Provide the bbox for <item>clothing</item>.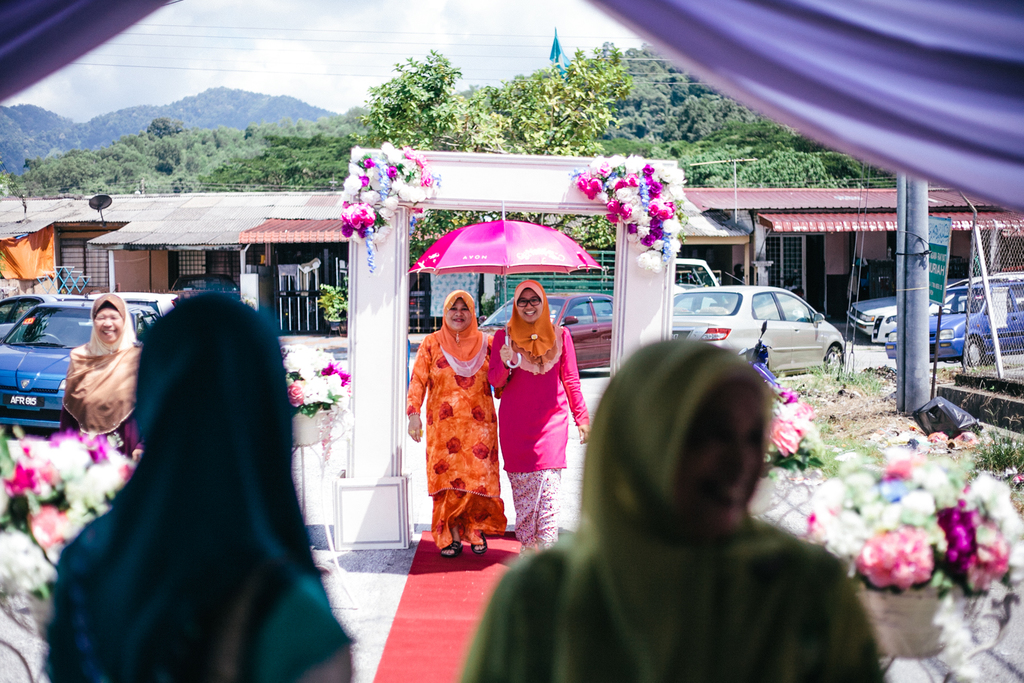
bbox=(488, 278, 589, 548).
